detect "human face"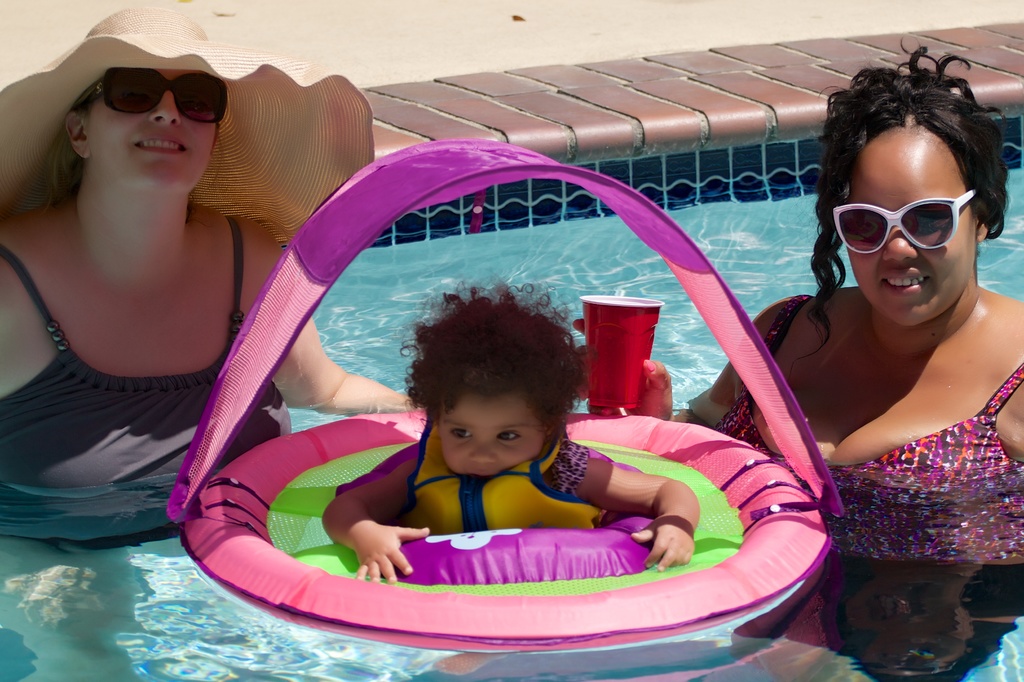
detection(444, 388, 543, 481)
